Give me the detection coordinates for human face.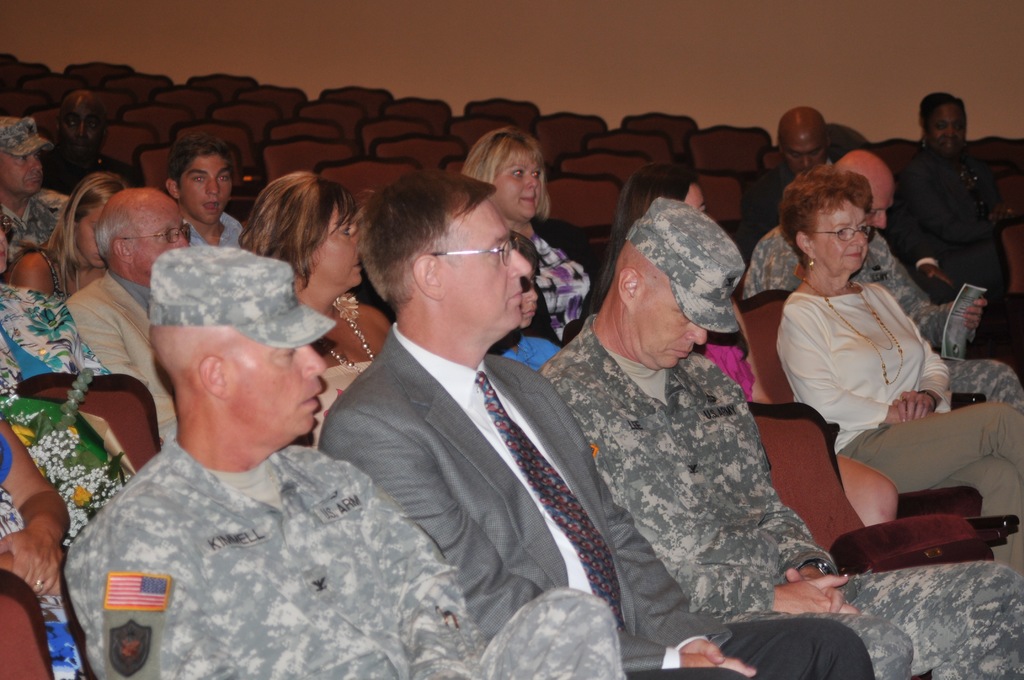
bbox=(519, 274, 539, 329).
